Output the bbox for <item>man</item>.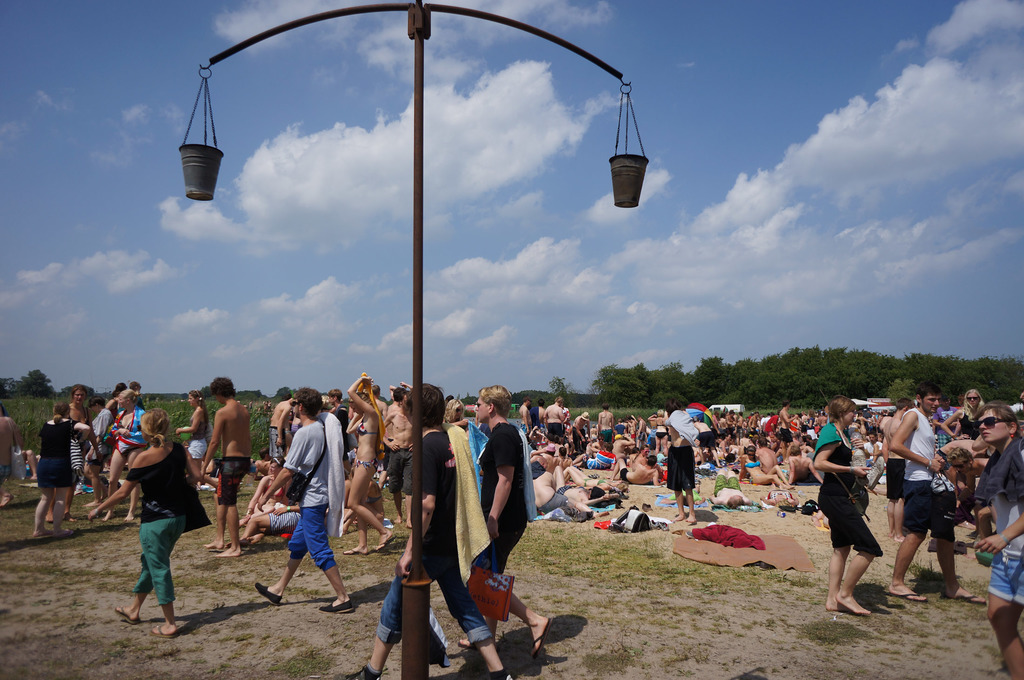
<box>196,377,251,559</box>.
